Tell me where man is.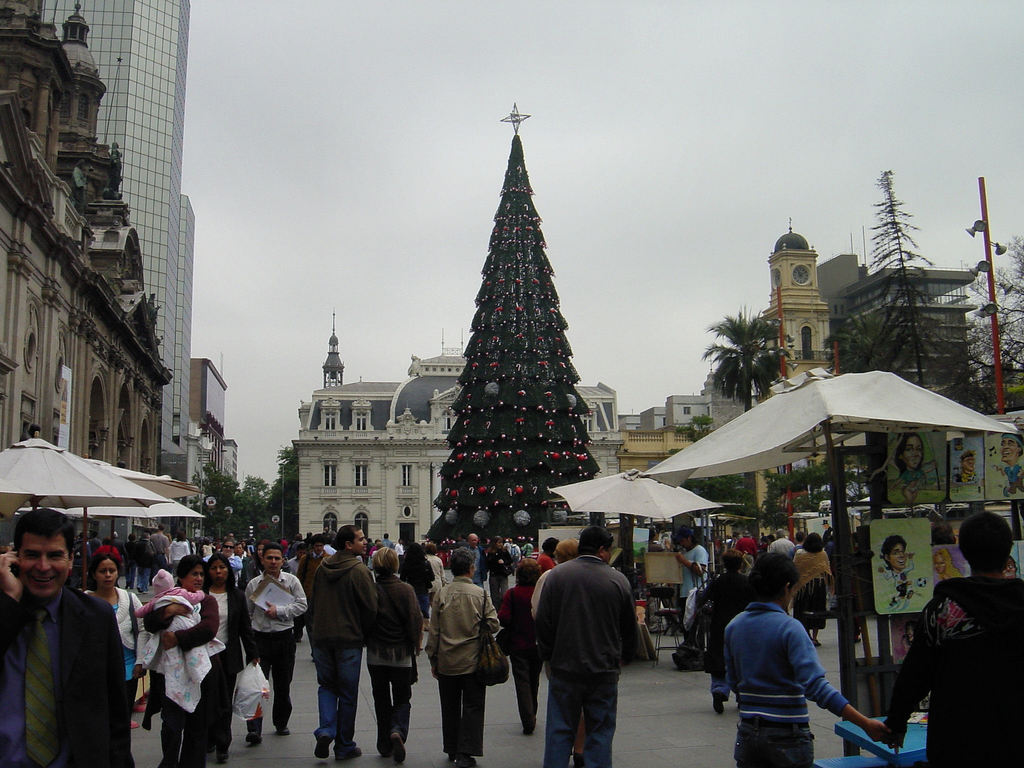
man is at {"x1": 991, "y1": 426, "x2": 1023, "y2": 493}.
